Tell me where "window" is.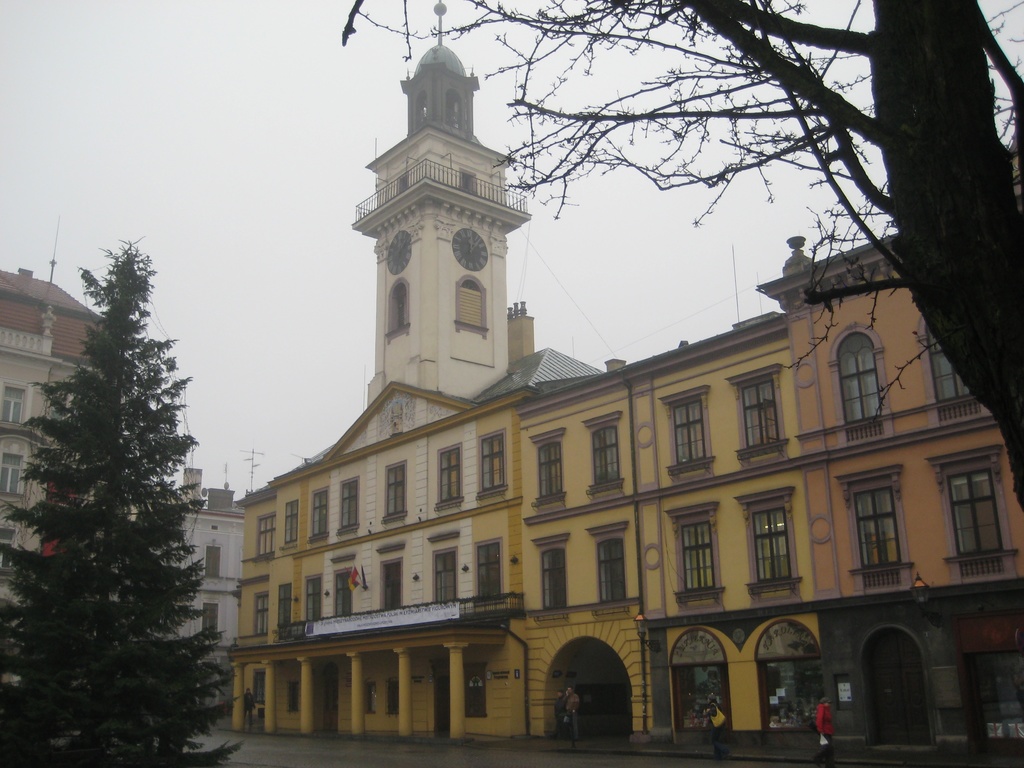
"window" is at detection(750, 506, 799, 586).
